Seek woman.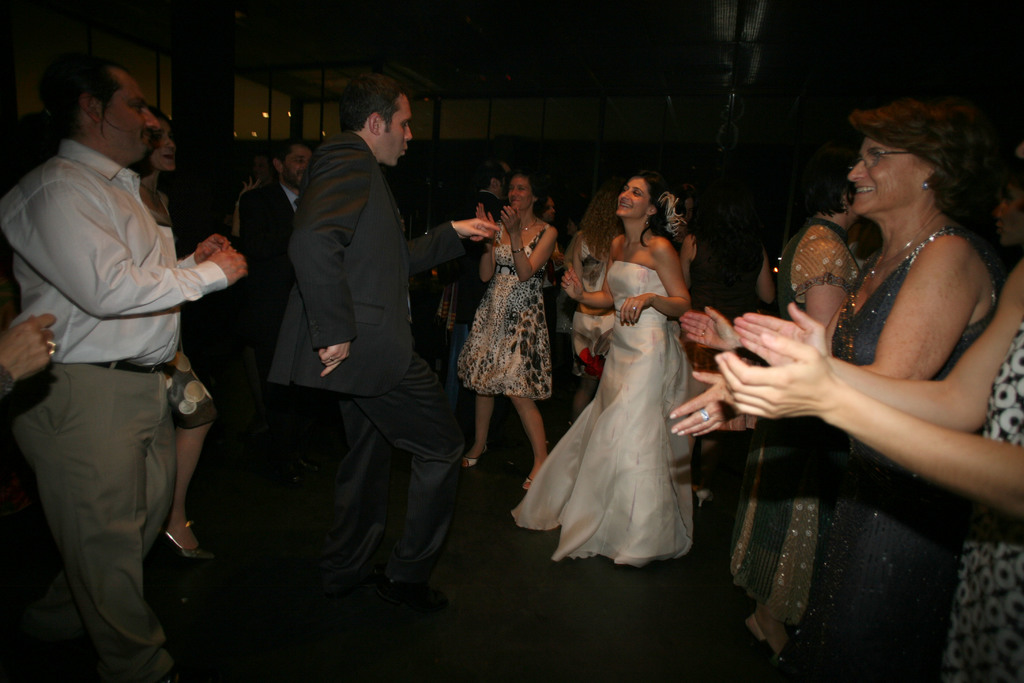
rect(144, 117, 209, 558).
